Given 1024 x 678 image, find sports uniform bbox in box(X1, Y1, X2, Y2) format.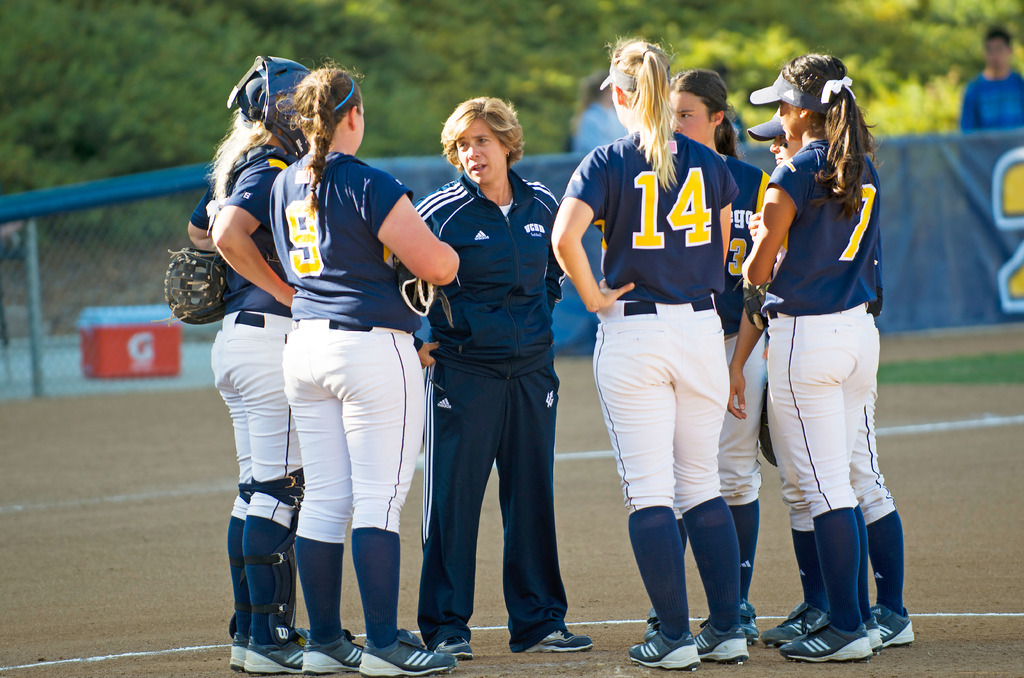
box(764, 157, 871, 634).
